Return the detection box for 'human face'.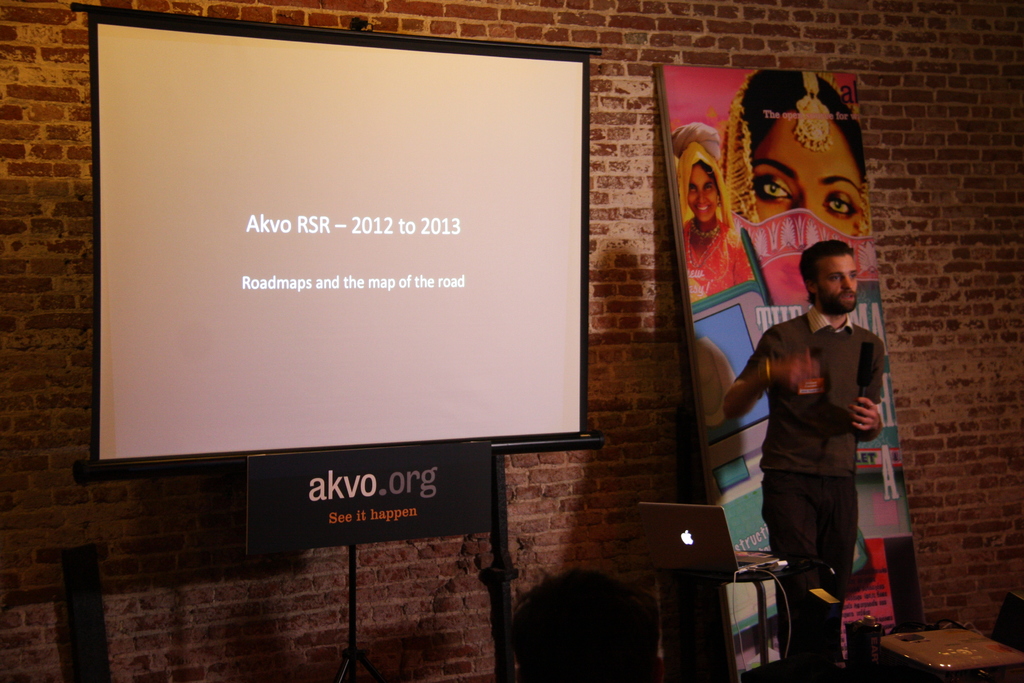
820:252:859:308.
